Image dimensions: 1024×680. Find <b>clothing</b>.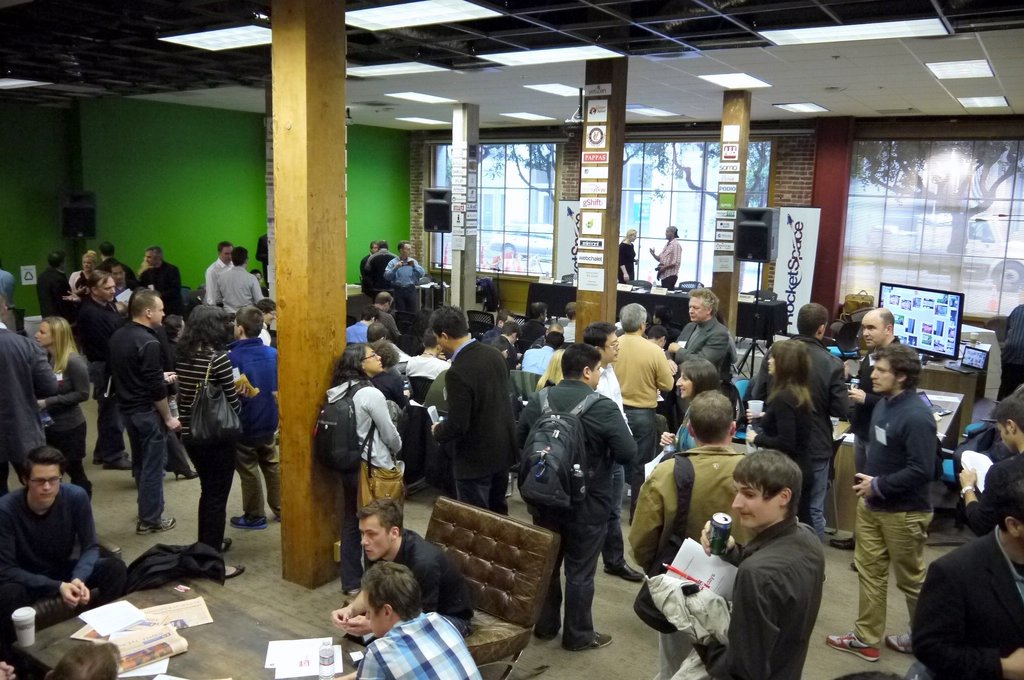
locate(842, 384, 945, 655).
